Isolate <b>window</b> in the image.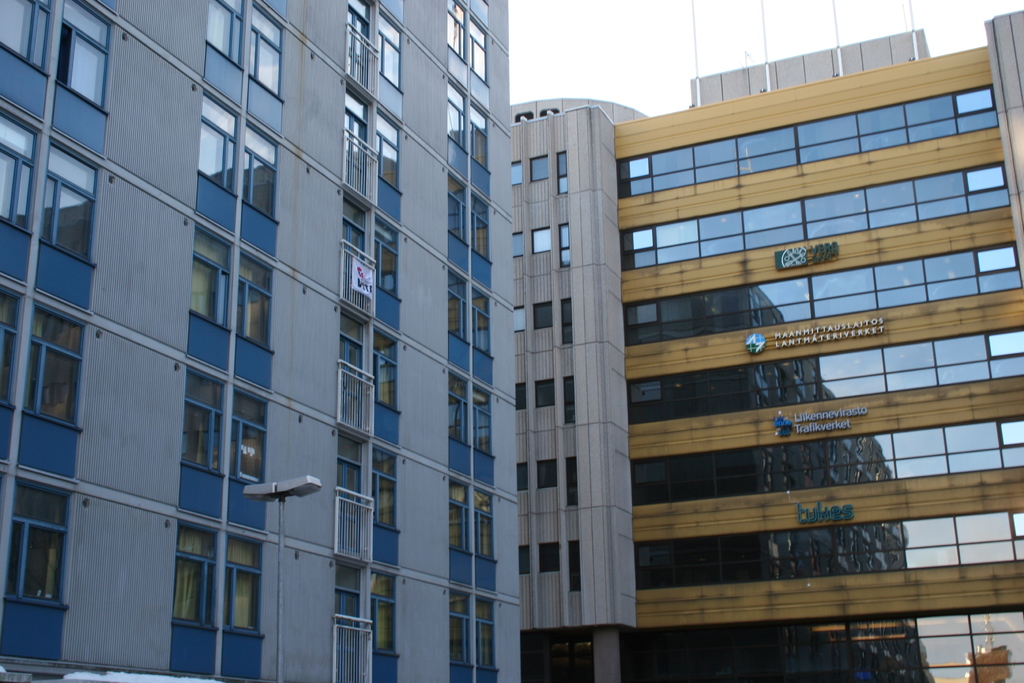
Isolated region: <region>557, 150, 568, 195</region>.
